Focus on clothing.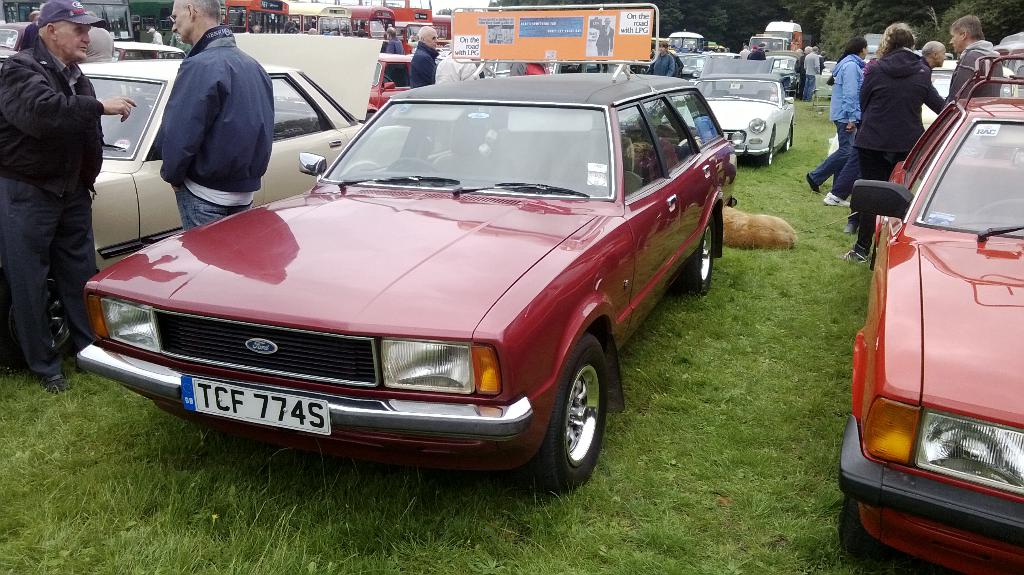
Focused at rect(854, 46, 932, 190).
